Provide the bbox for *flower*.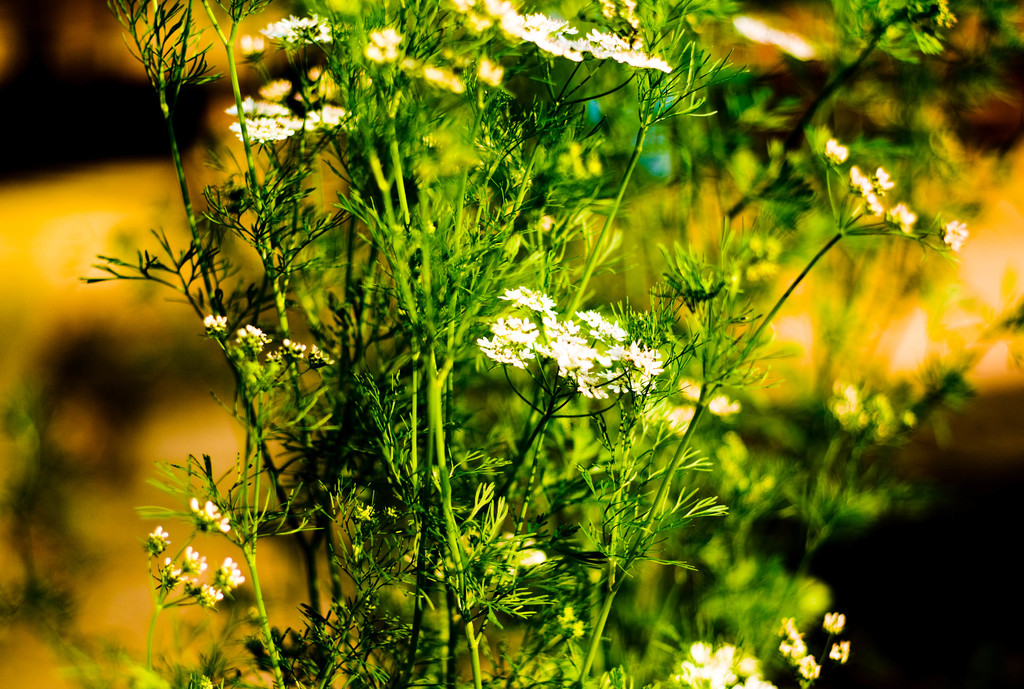
detection(781, 616, 819, 679).
